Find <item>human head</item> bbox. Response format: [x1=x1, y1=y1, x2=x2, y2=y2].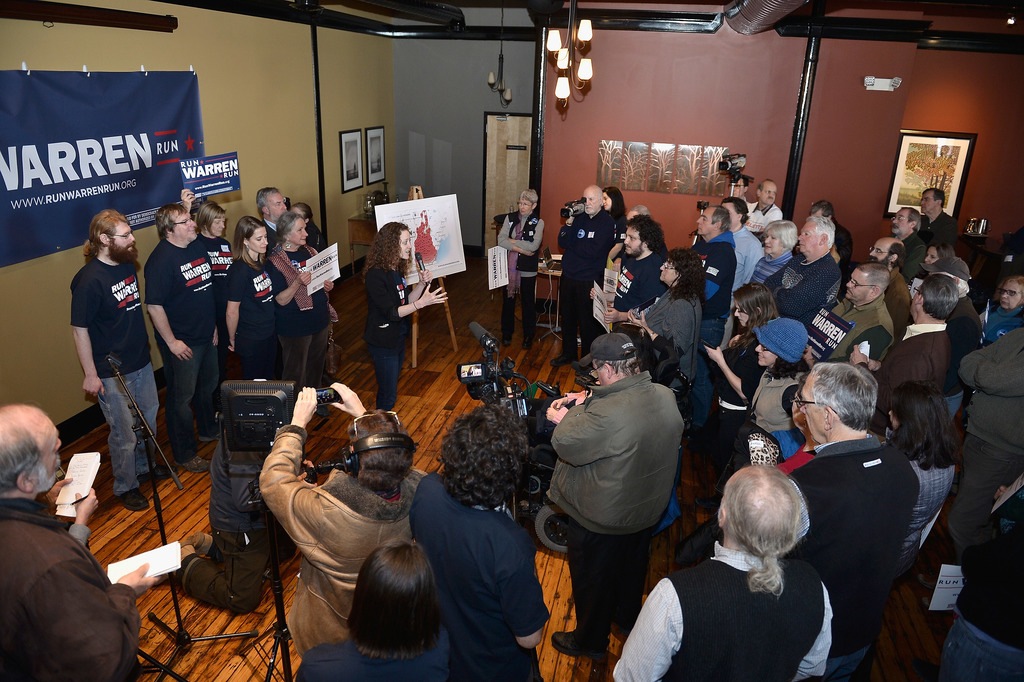
[x1=91, y1=210, x2=136, y2=259].
